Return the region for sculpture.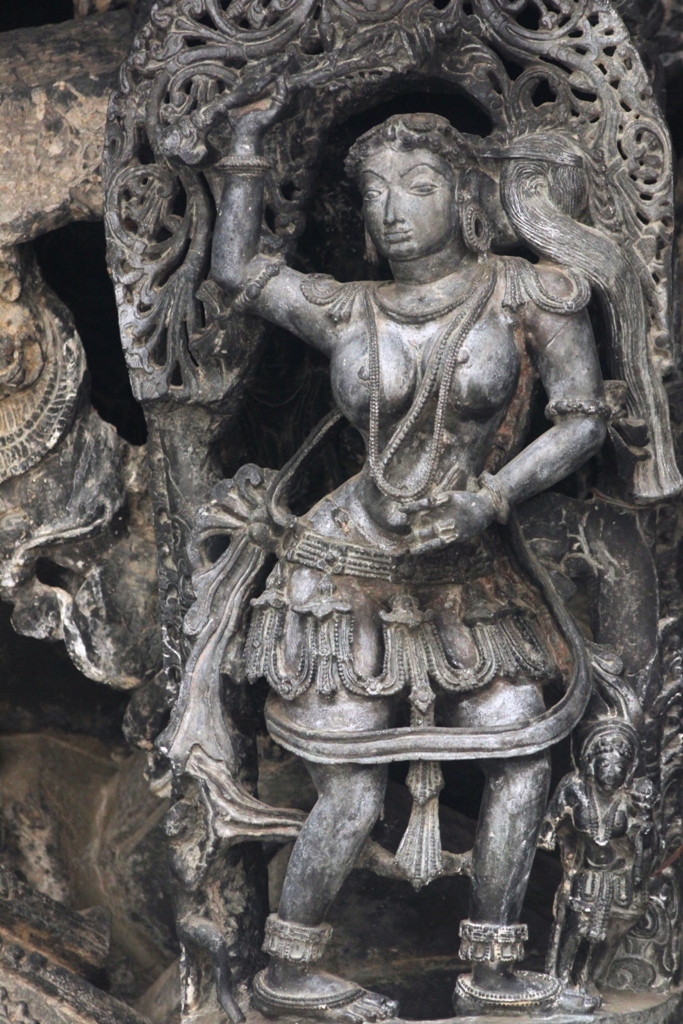
box=[188, 63, 609, 1017].
